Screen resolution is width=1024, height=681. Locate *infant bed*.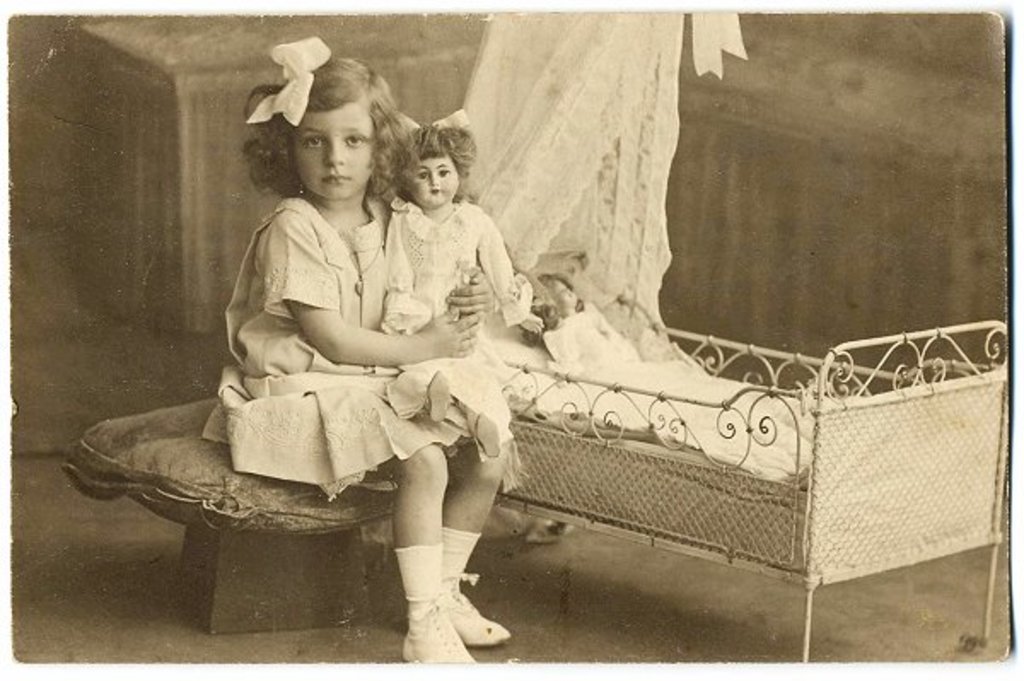
left=471, top=247, right=1019, bottom=666.
